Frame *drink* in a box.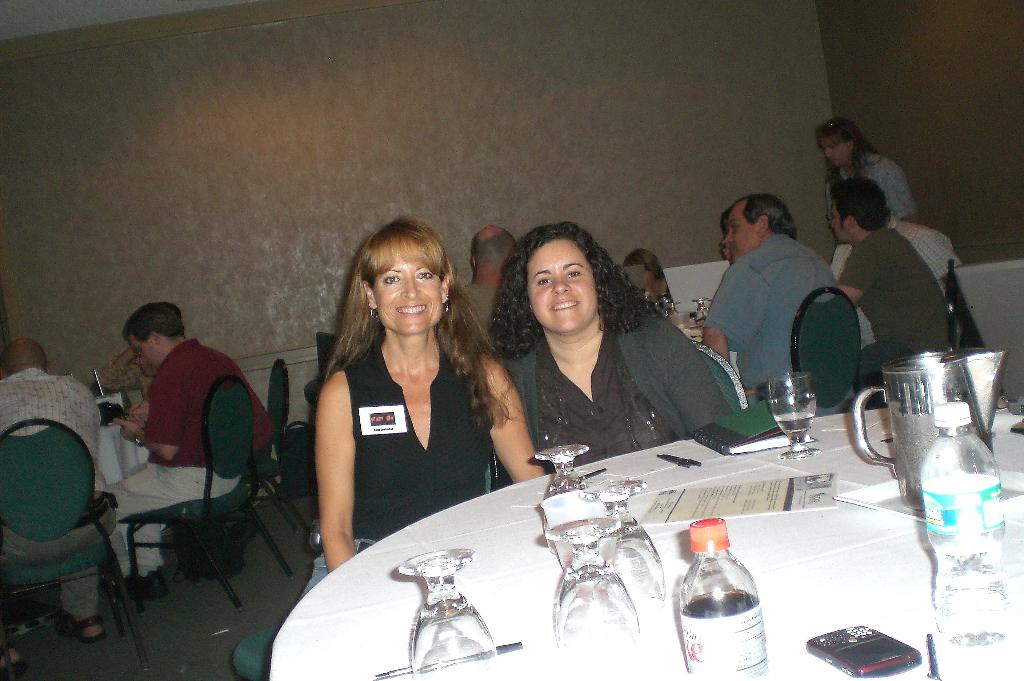
(left=922, top=401, right=1012, bottom=650).
